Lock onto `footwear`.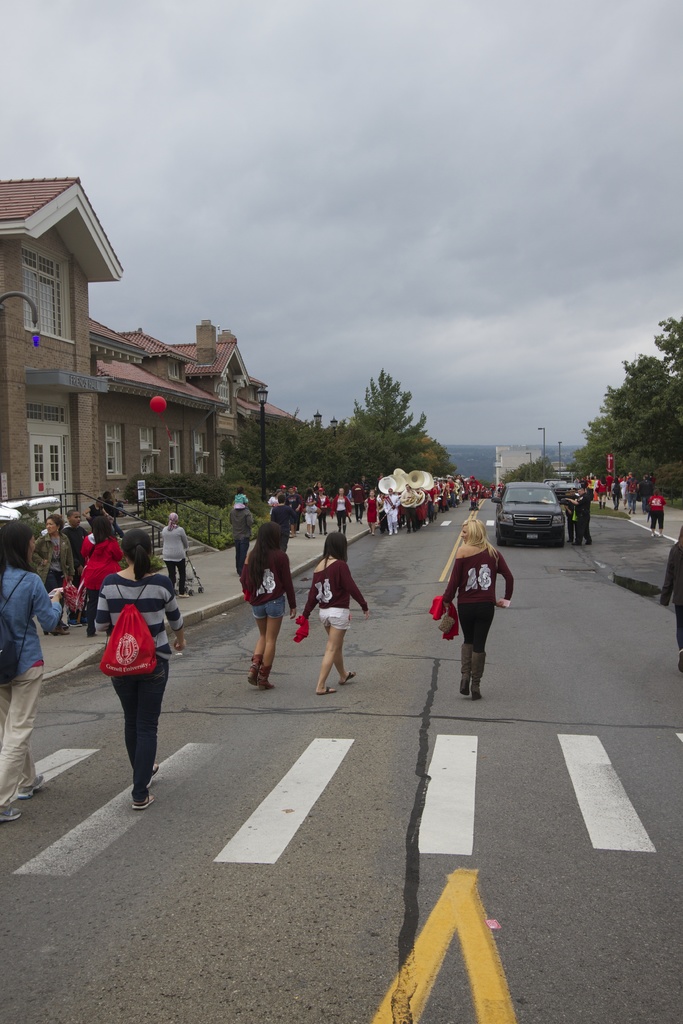
Locked: locate(0, 803, 31, 824).
